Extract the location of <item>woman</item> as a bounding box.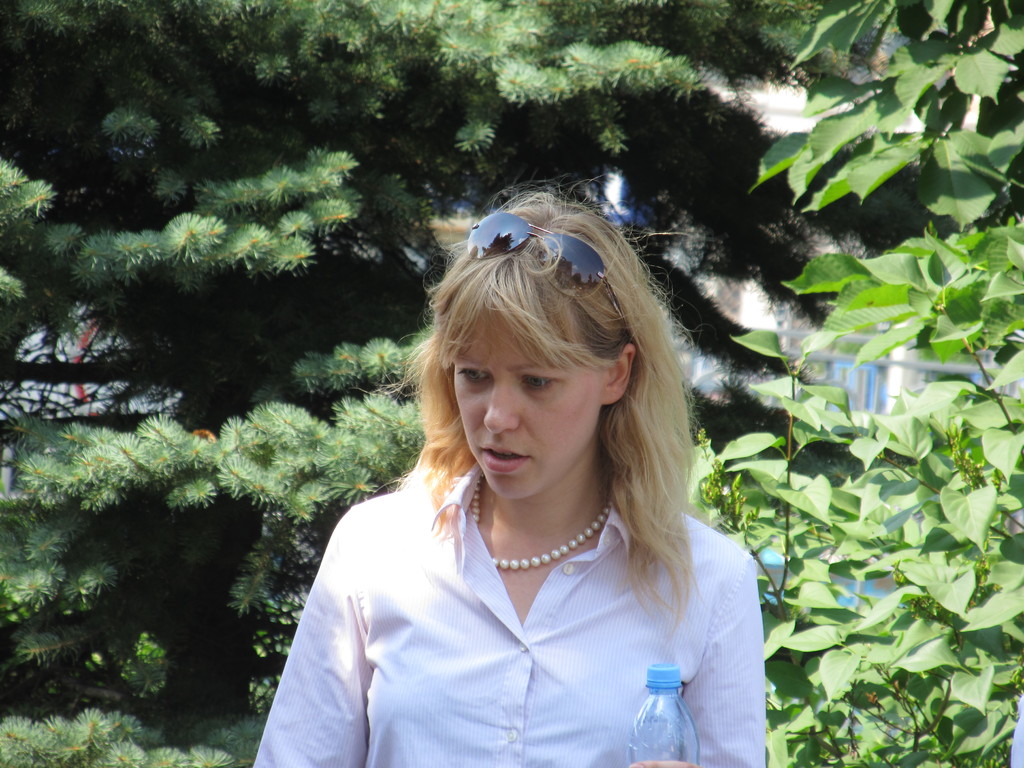
box(241, 197, 780, 767).
